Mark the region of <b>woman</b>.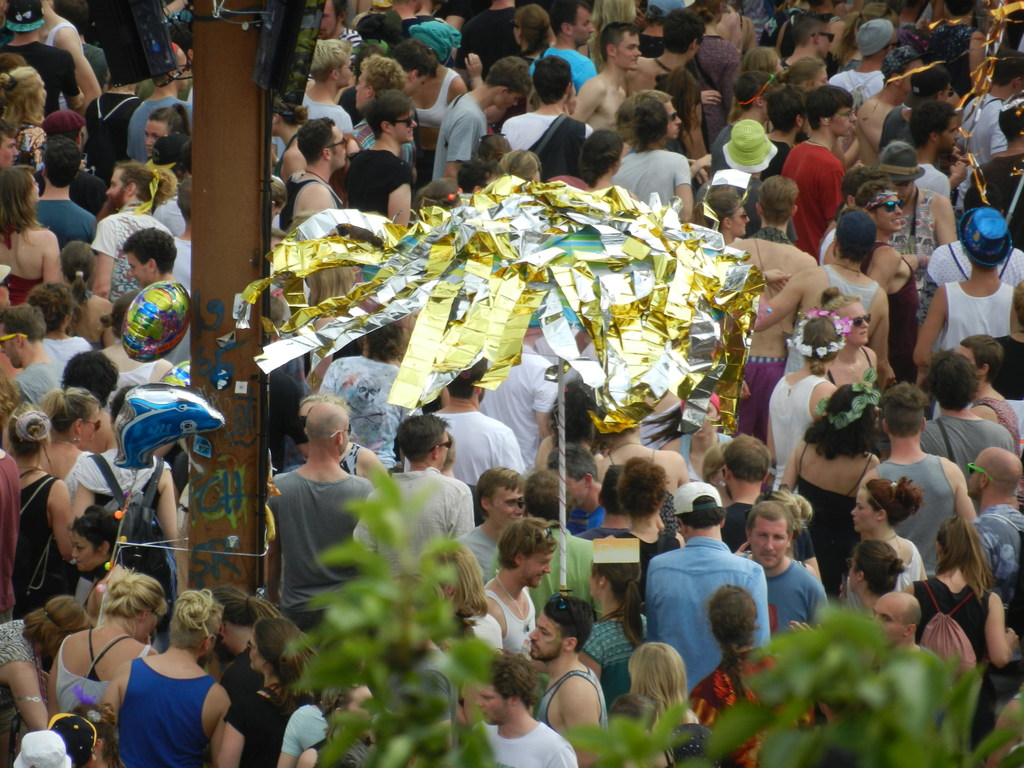
Region: locate(415, 540, 503, 650).
